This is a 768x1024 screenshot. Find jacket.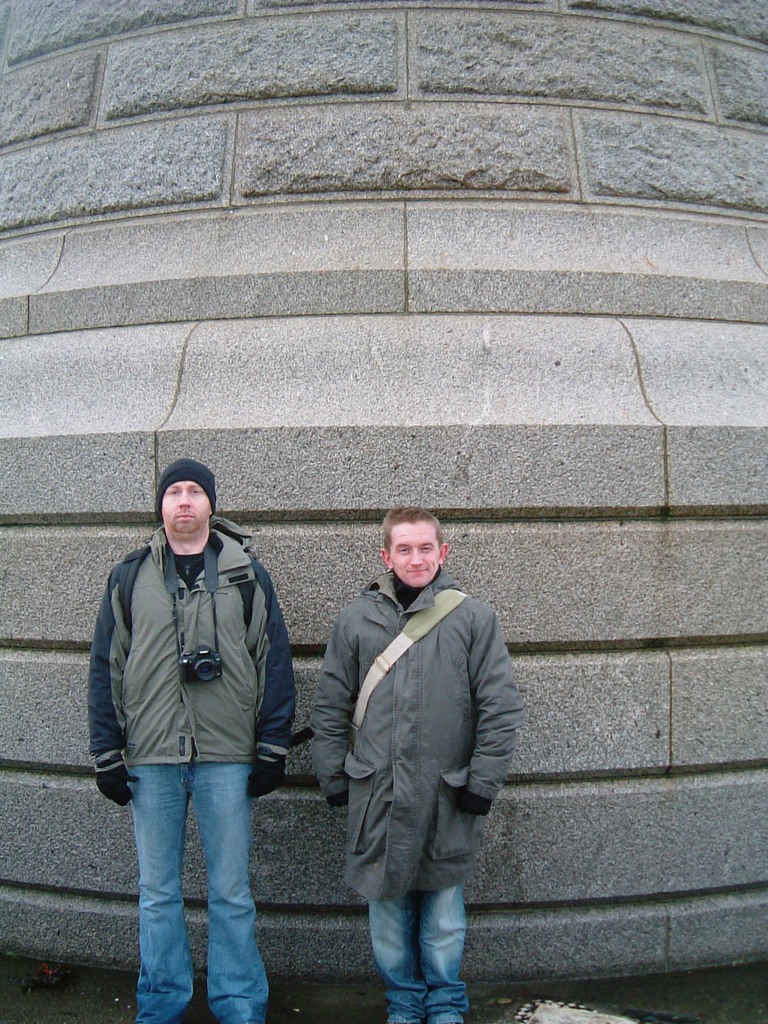
Bounding box: BBox(312, 567, 527, 900).
